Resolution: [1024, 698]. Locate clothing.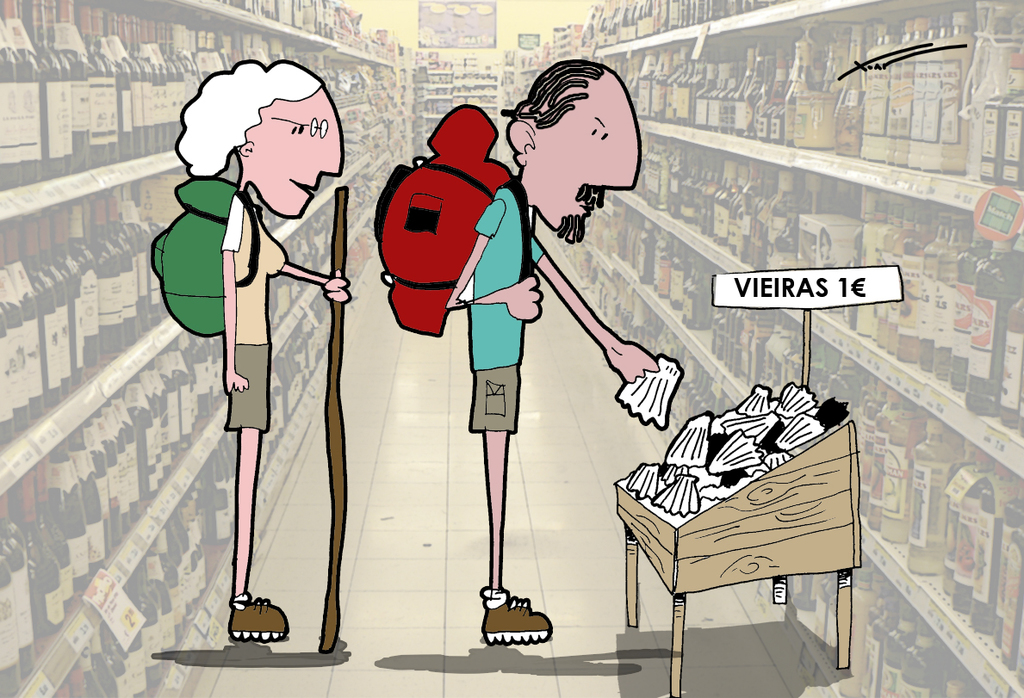
region(463, 189, 544, 426).
